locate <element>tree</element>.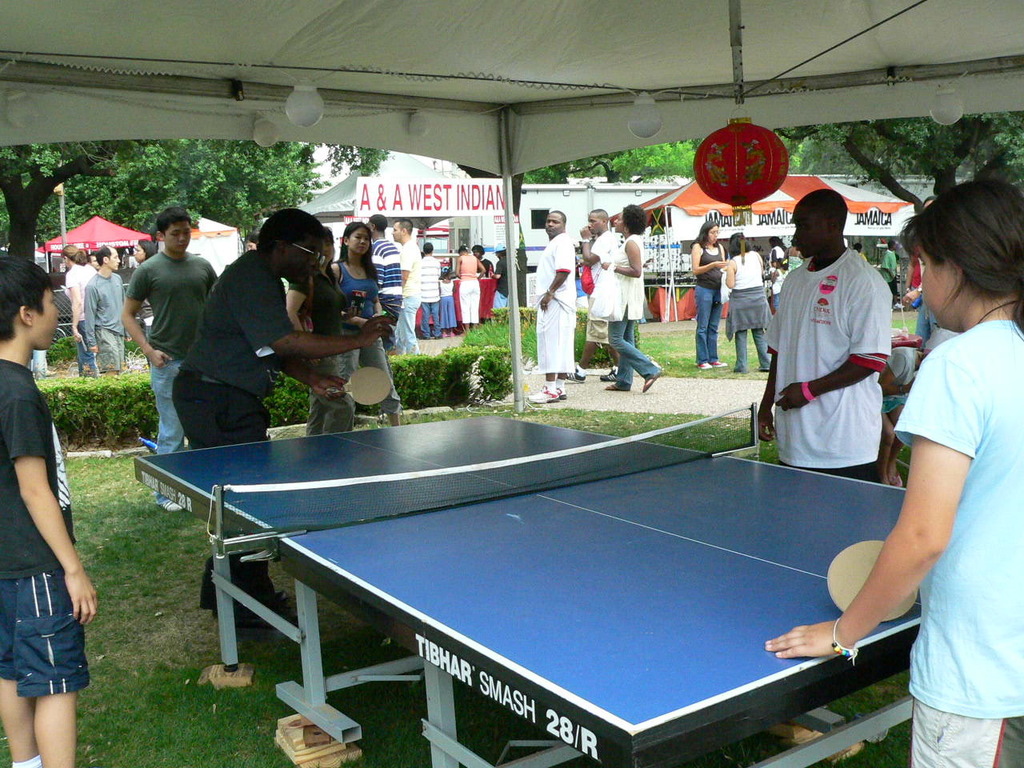
Bounding box: box=[0, 142, 386, 268].
